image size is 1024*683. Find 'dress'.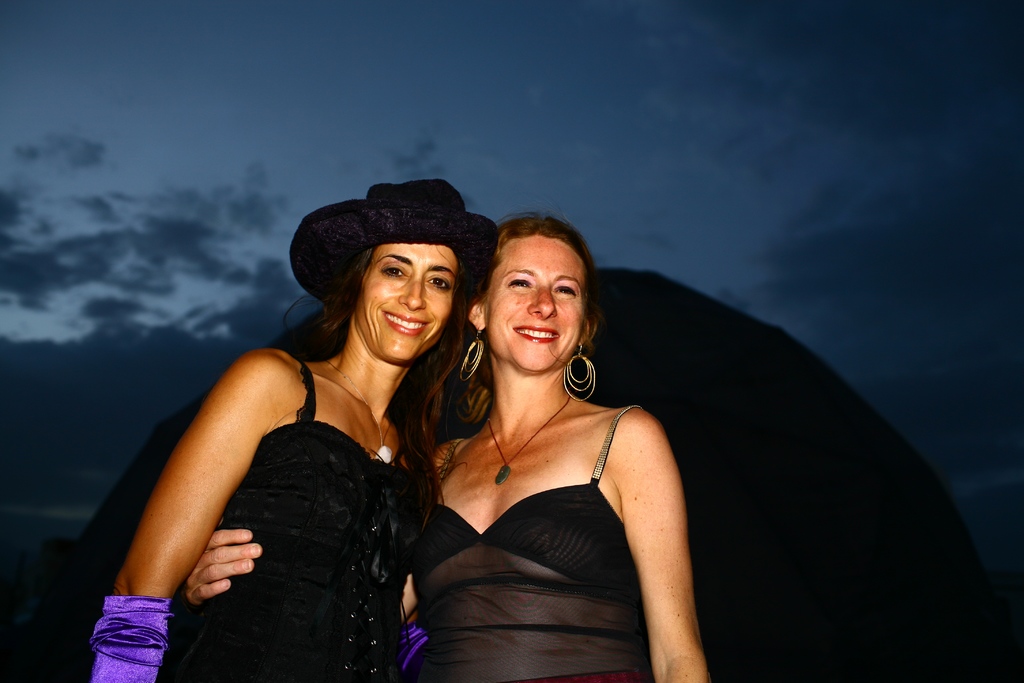
{"left": 163, "top": 358, "right": 409, "bottom": 682}.
